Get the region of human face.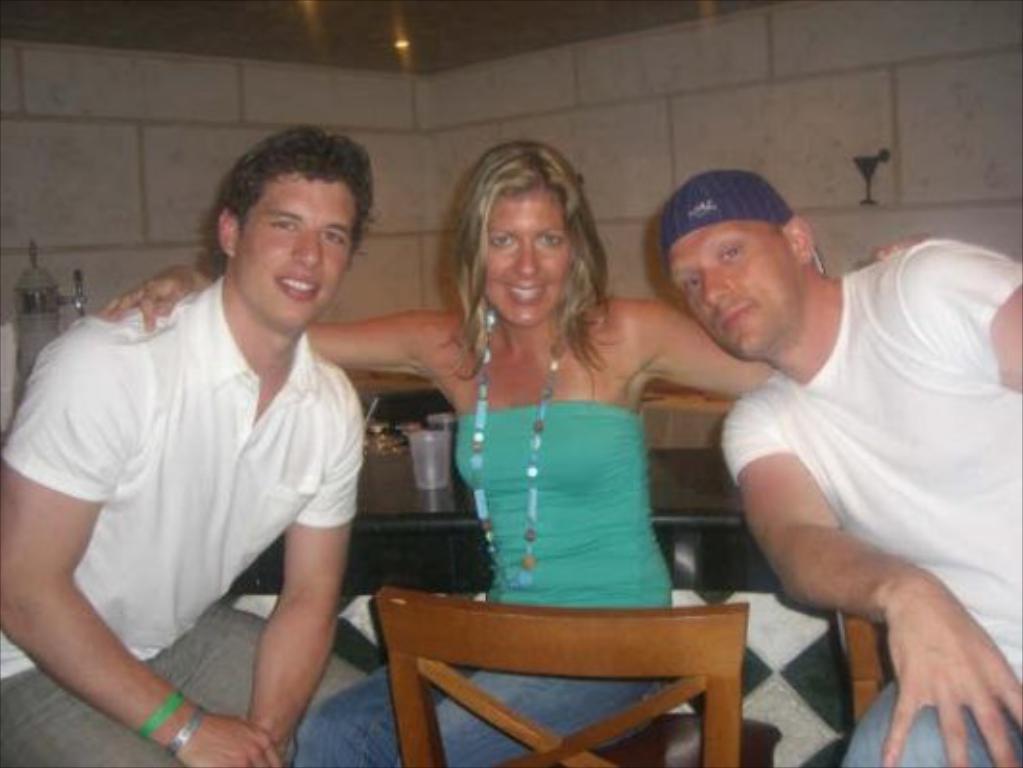
locate(234, 169, 357, 330).
